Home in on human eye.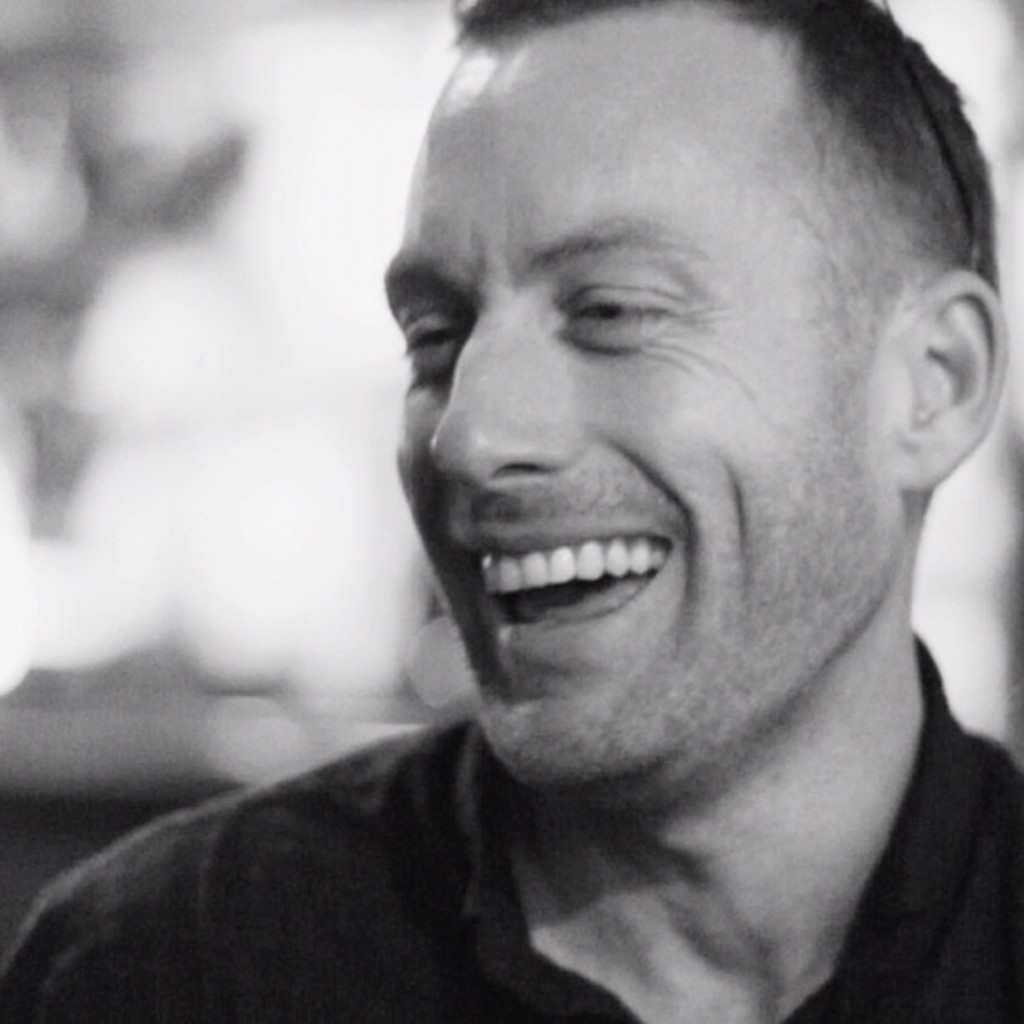
Homed in at bbox(398, 313, 465, 378).
